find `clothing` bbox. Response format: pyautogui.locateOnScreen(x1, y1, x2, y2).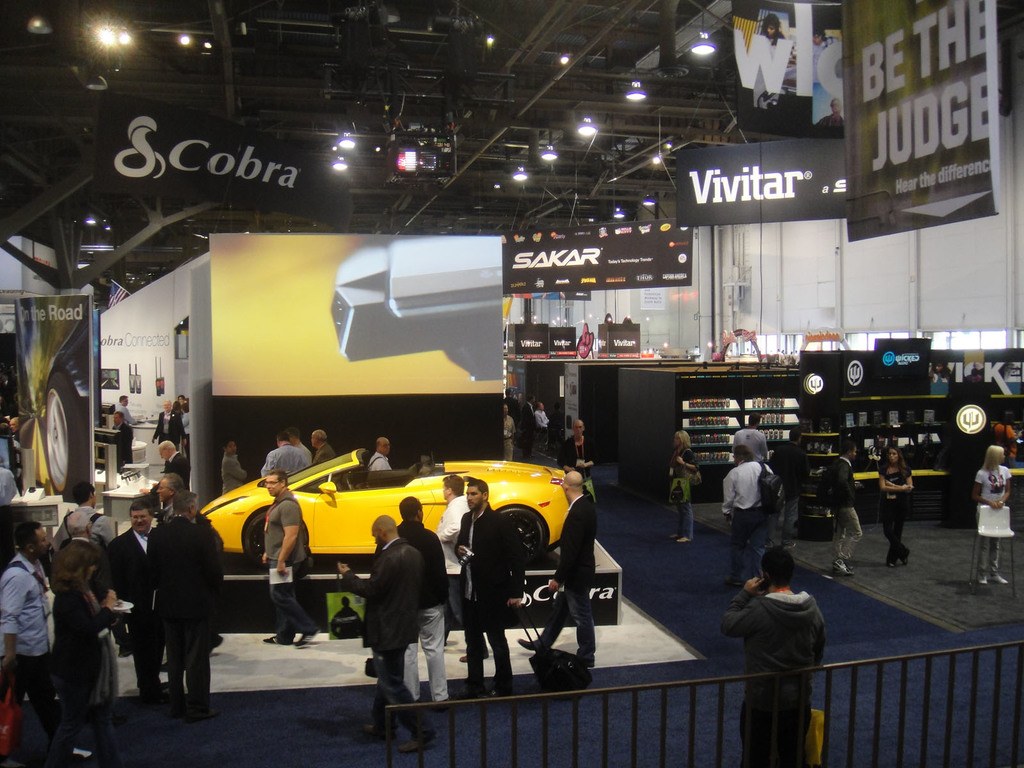
pyautogui.locateOnScreen(504, 417, 520, 444).
